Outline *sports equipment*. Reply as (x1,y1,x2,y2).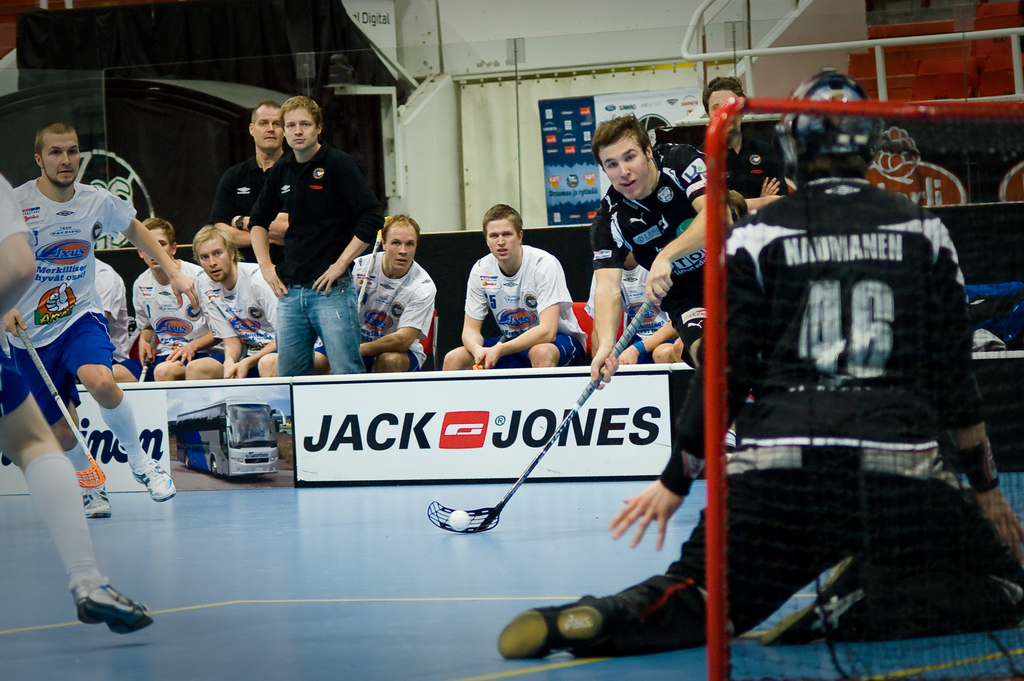
(16,320,108,490).
